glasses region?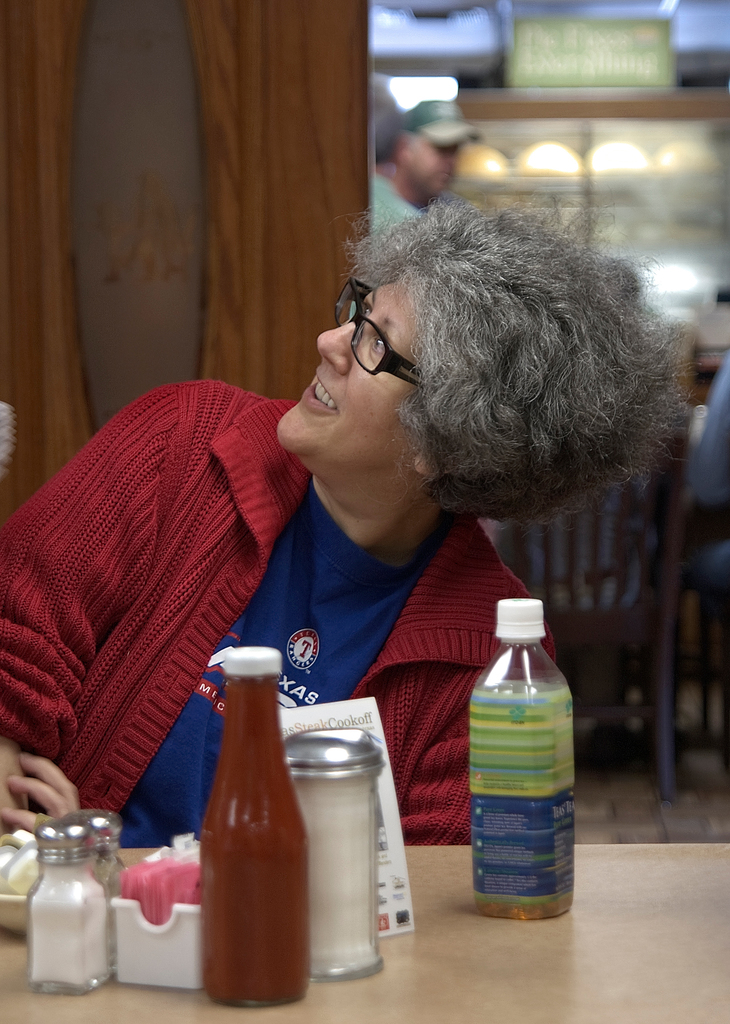
<bbox>330, 275, 434, 393</bbox>
